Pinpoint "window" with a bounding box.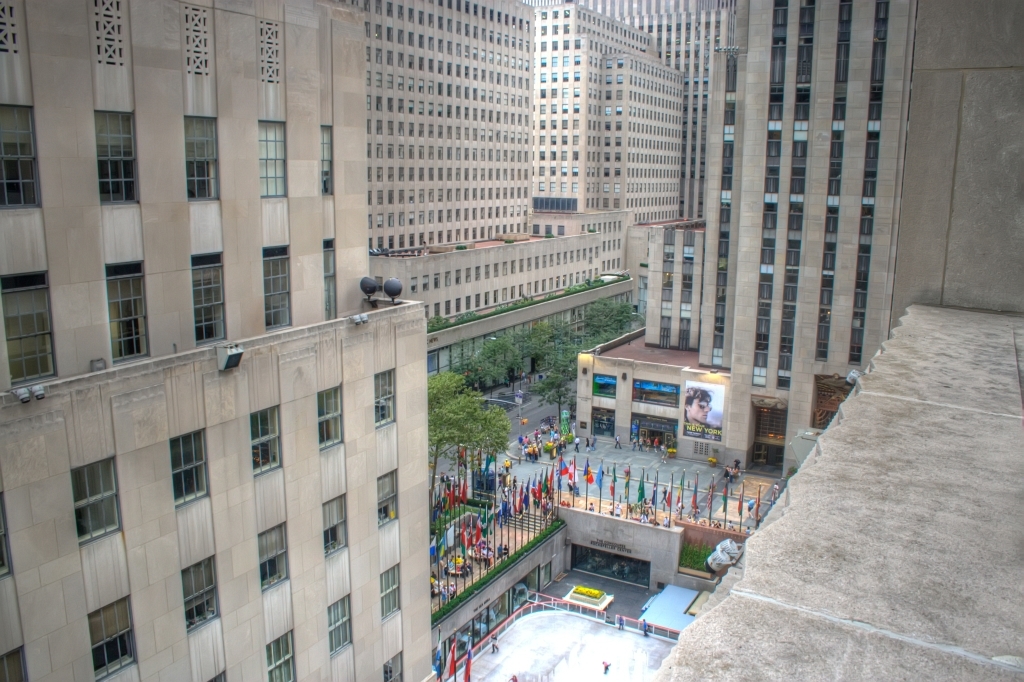
bbox=[0, 100, 42, 213].
